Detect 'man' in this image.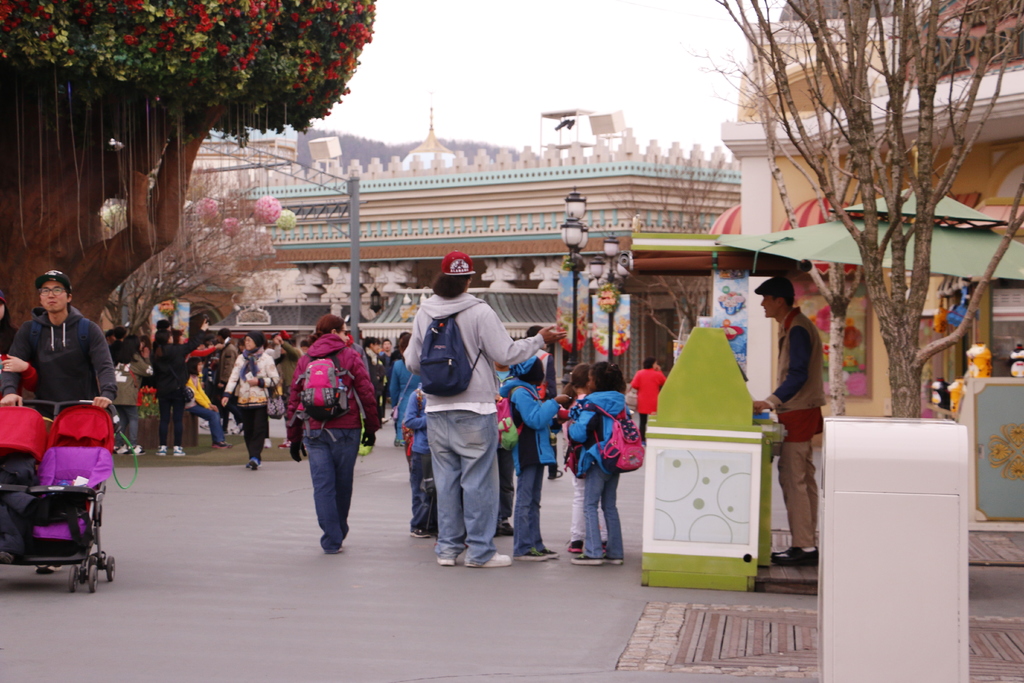
Detection: BBox(767, 268, 844, 576).
